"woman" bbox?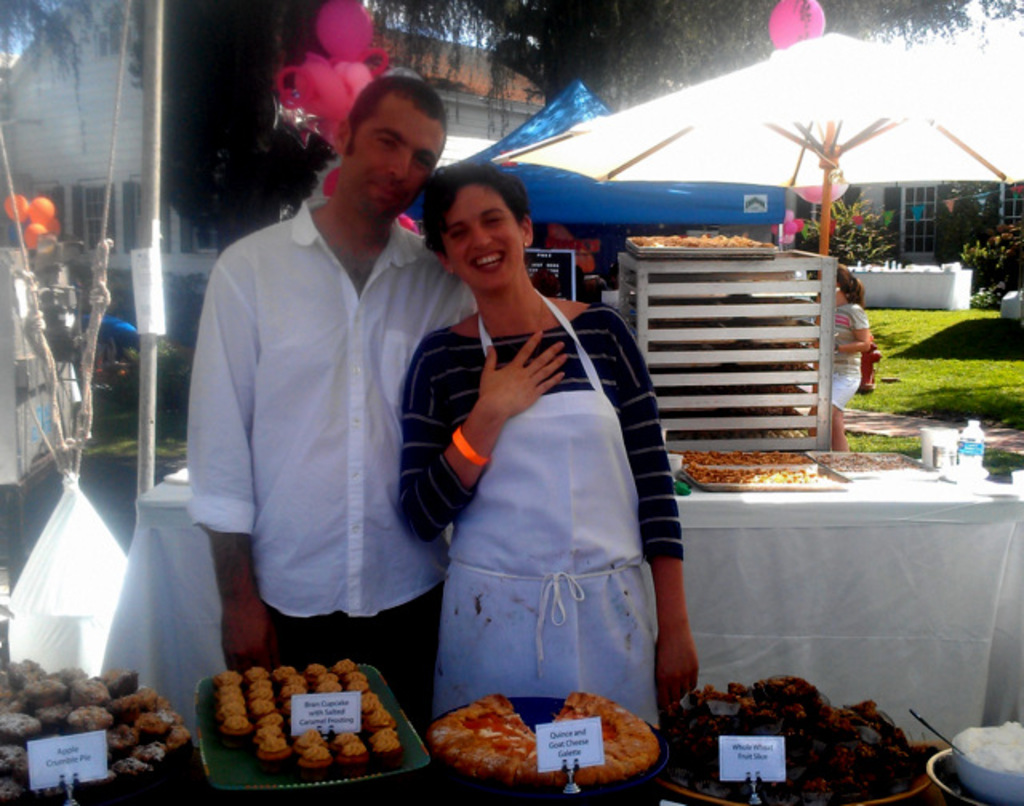
BBox(408, 158, 691, 736)
